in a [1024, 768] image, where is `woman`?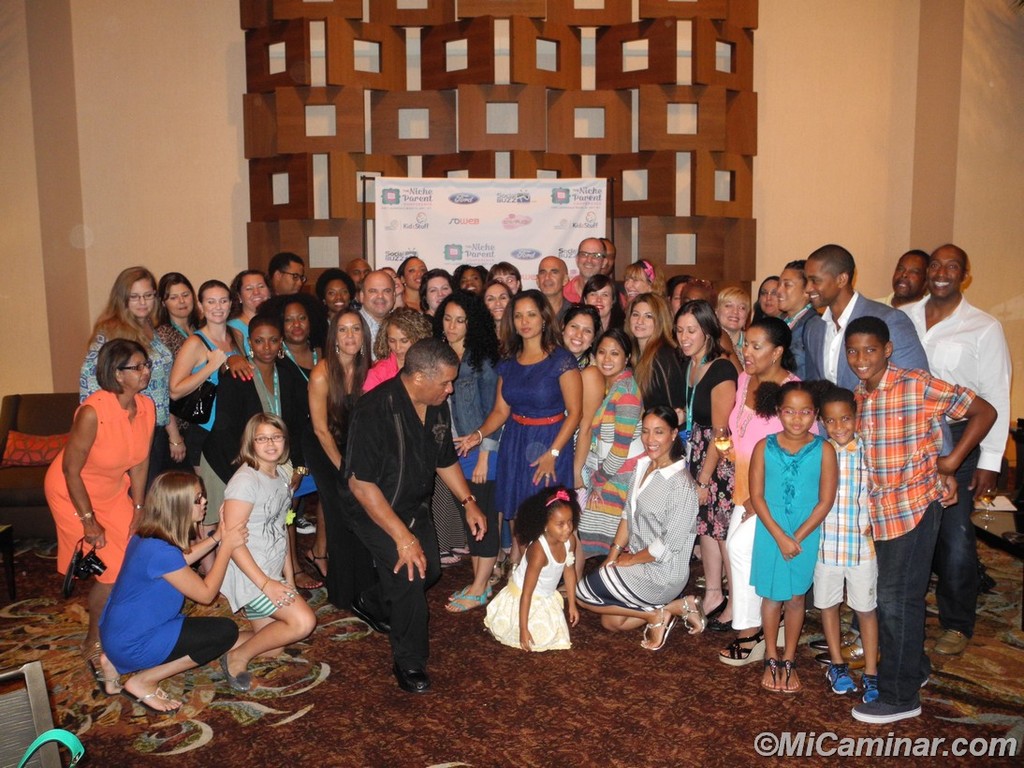
bbox=[576, 327, 641, 567].
